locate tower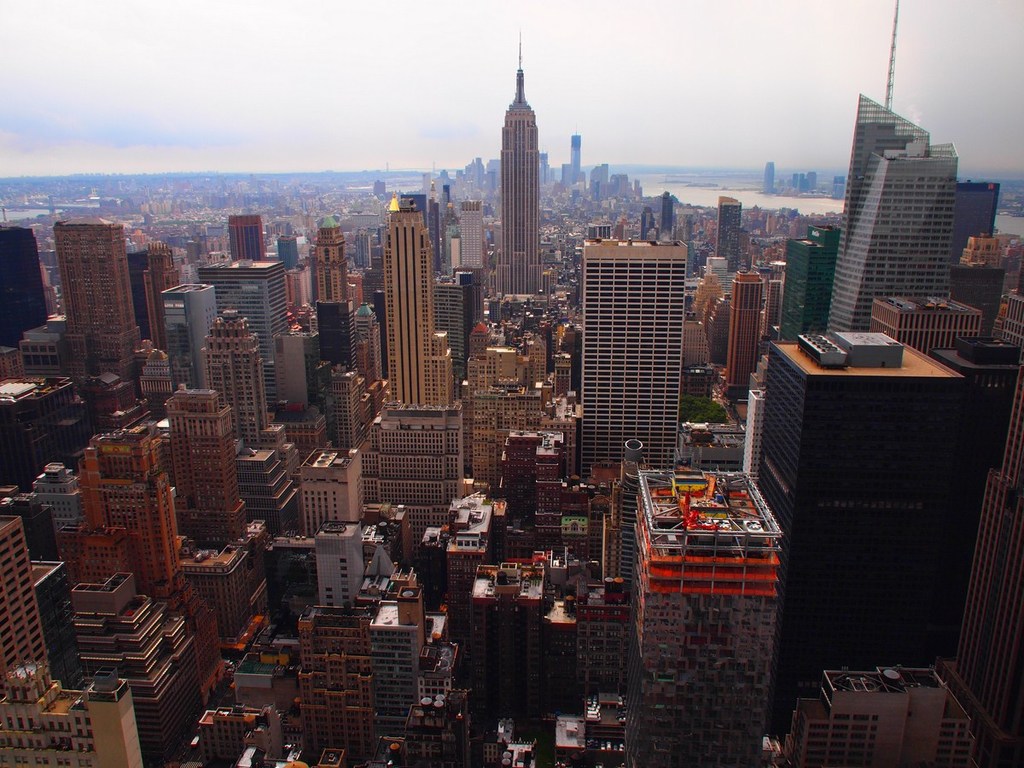
523, 329, 548, 381
